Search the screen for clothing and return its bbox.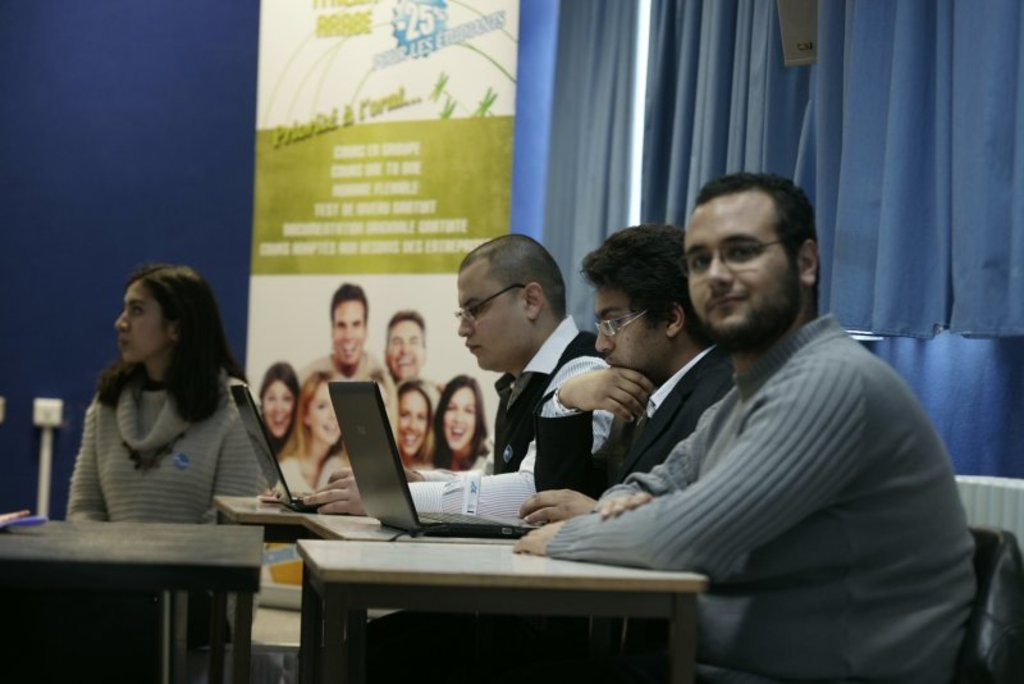
Found: box=[522, 238, 950, 657].
